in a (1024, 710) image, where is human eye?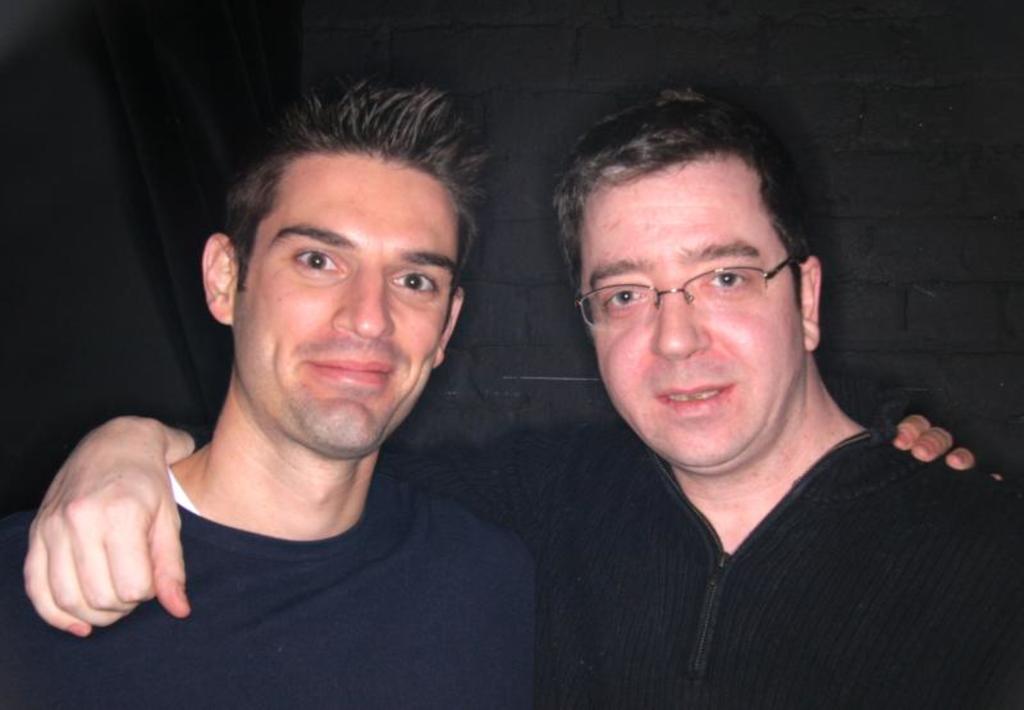
select_region(696, 267, 754, 297).
